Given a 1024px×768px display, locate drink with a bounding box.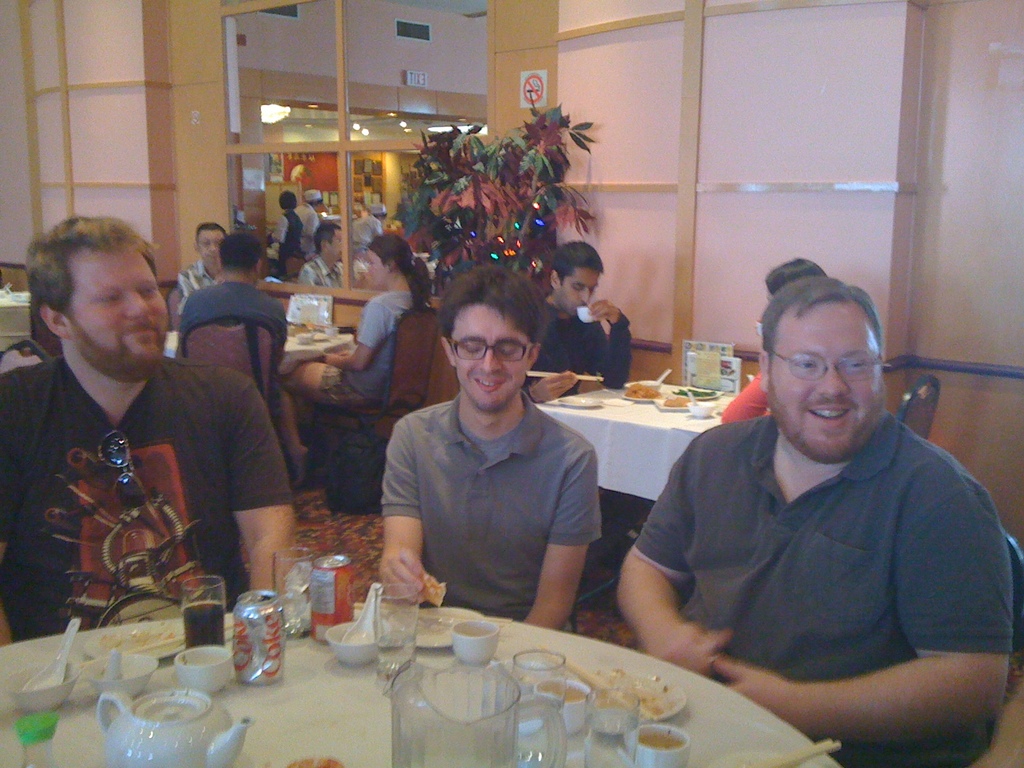
Located: bbox=[539, 679, 586, 703].
